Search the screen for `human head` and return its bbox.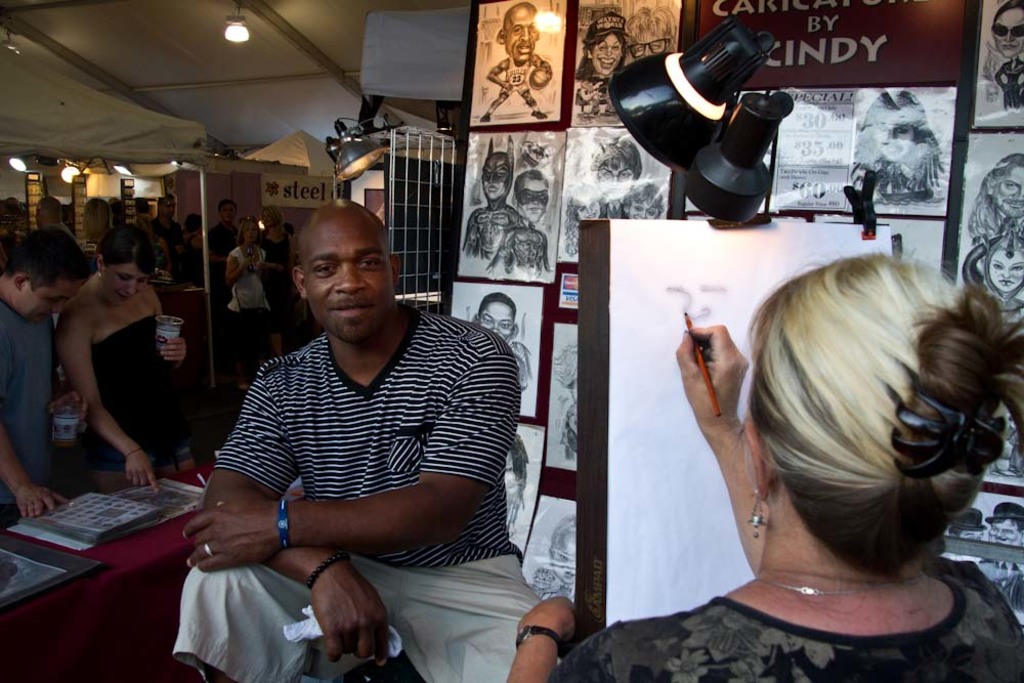
Found: [627, 11, 675, 56].
